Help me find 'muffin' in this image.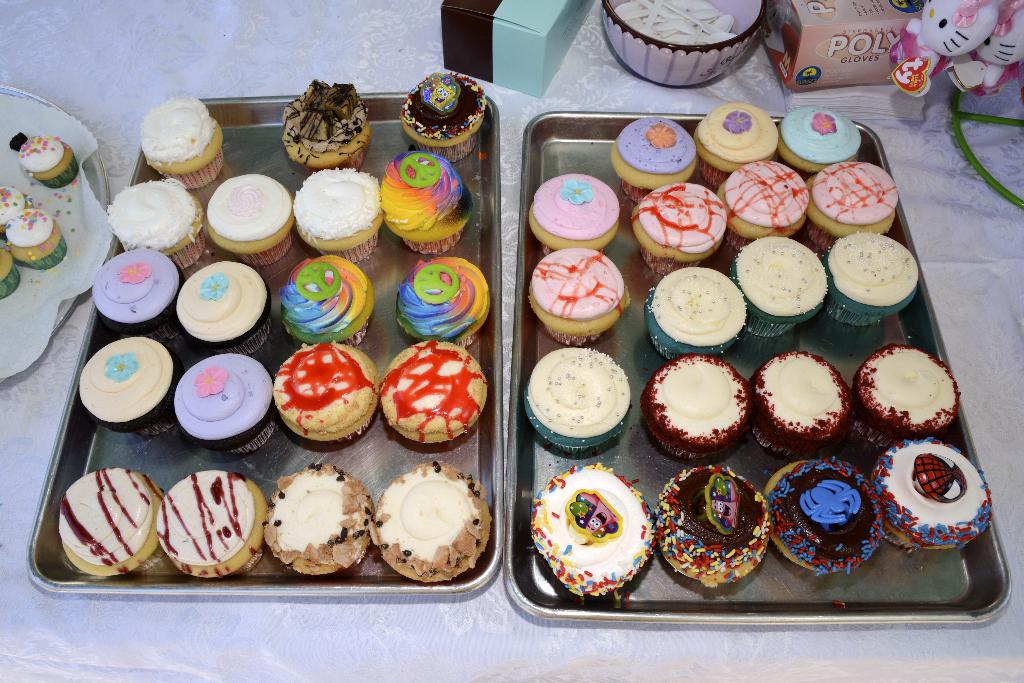
Found it: left=282, top=81, right=370, bottom=173.
